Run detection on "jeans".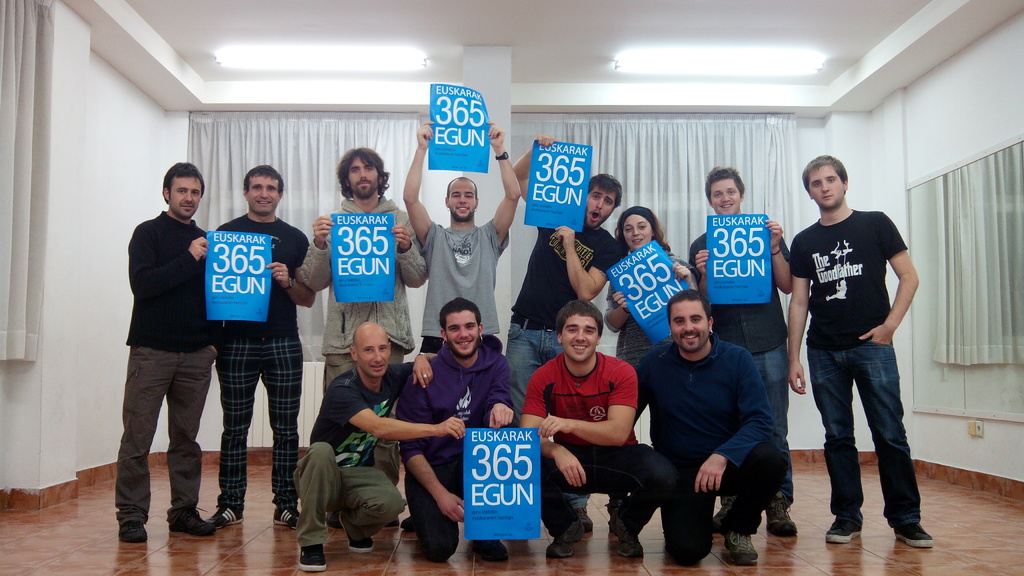
Result: l=721, t=340, r=795, b=497.
